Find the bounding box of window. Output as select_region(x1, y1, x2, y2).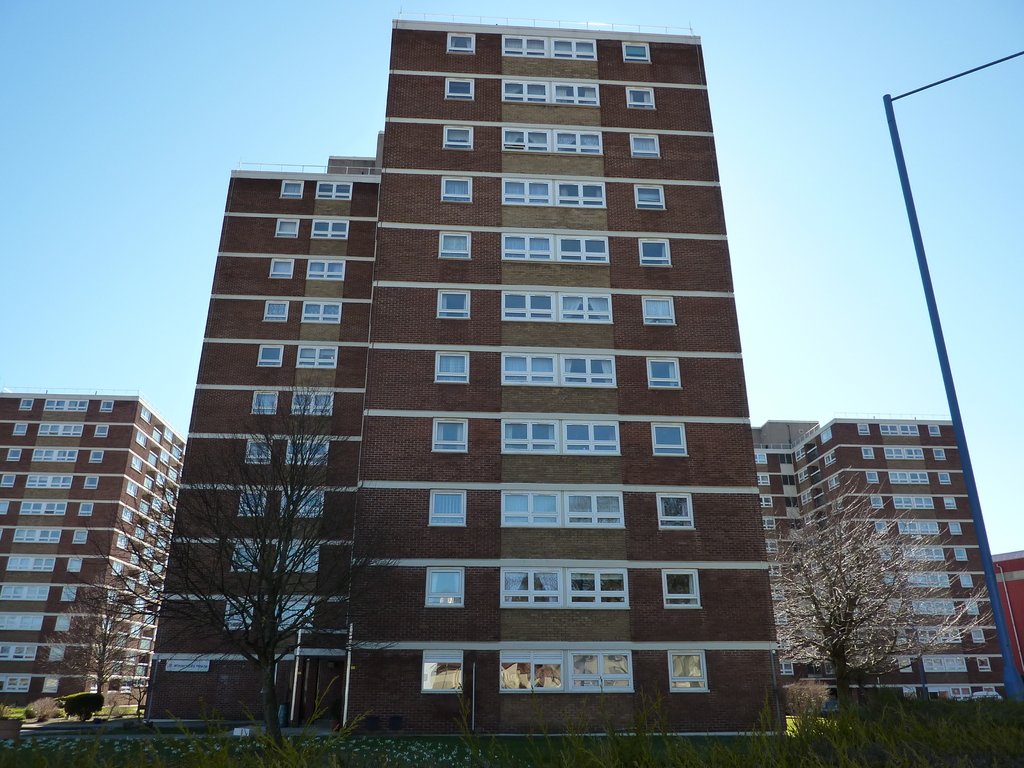
select_region(799, 469, 808, 482).
